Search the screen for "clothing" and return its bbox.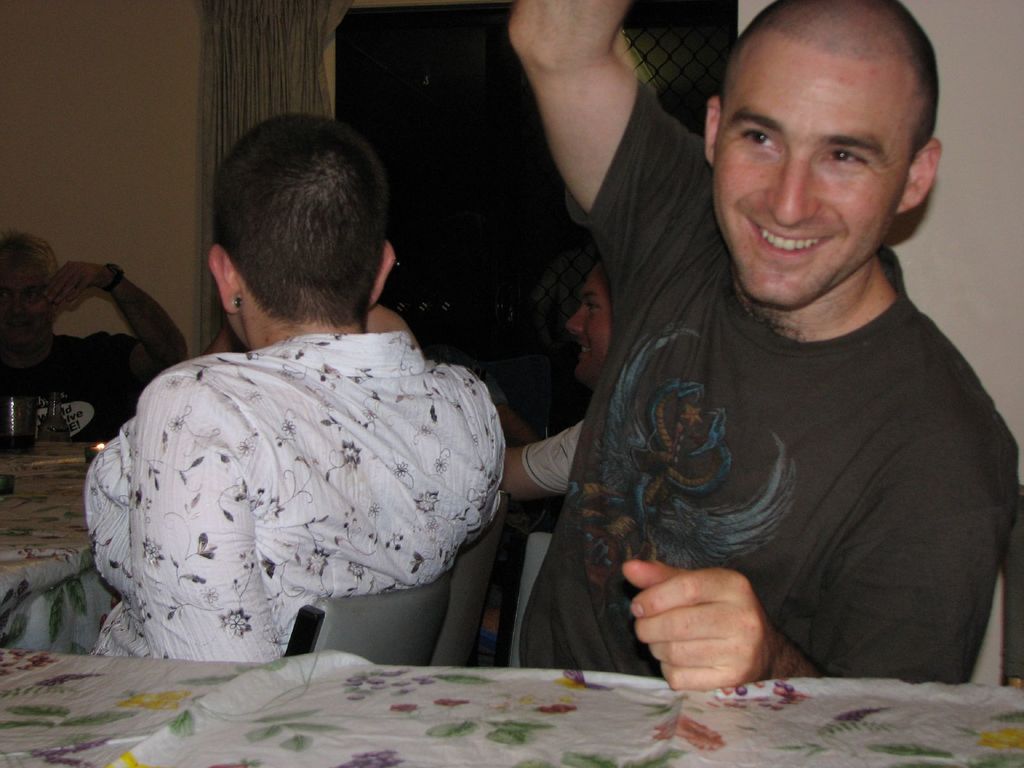
Found: select_region(75, 328, 509, 664).
